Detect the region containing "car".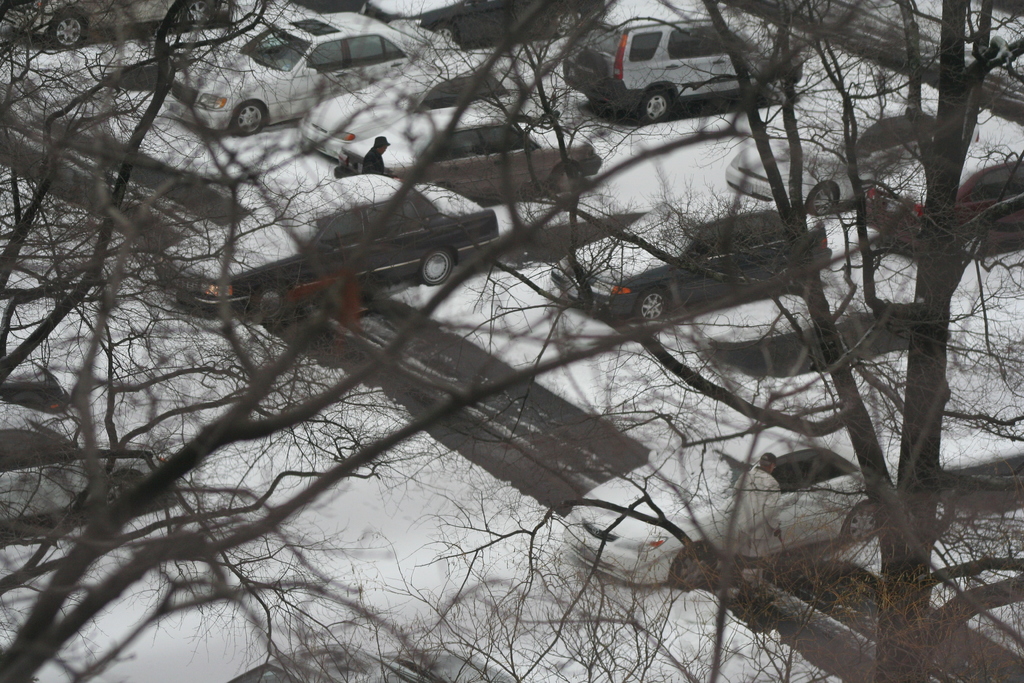
select_region(148, 165, 503, 330).
